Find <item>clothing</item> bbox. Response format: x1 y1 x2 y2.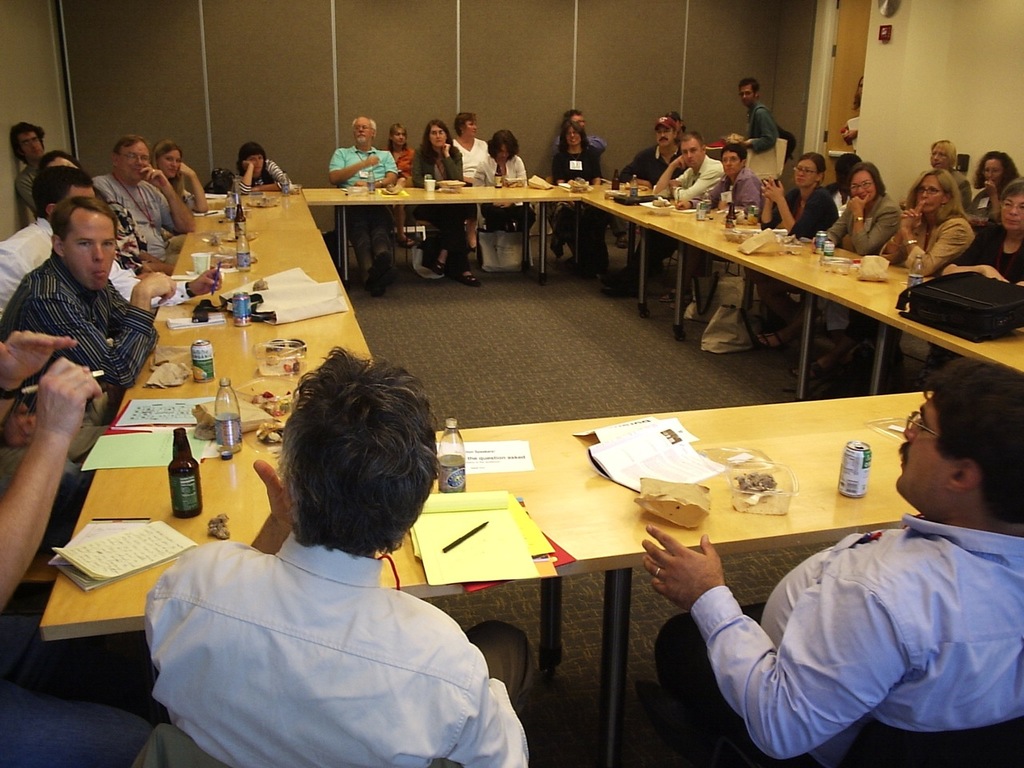
5 212 194 310.
